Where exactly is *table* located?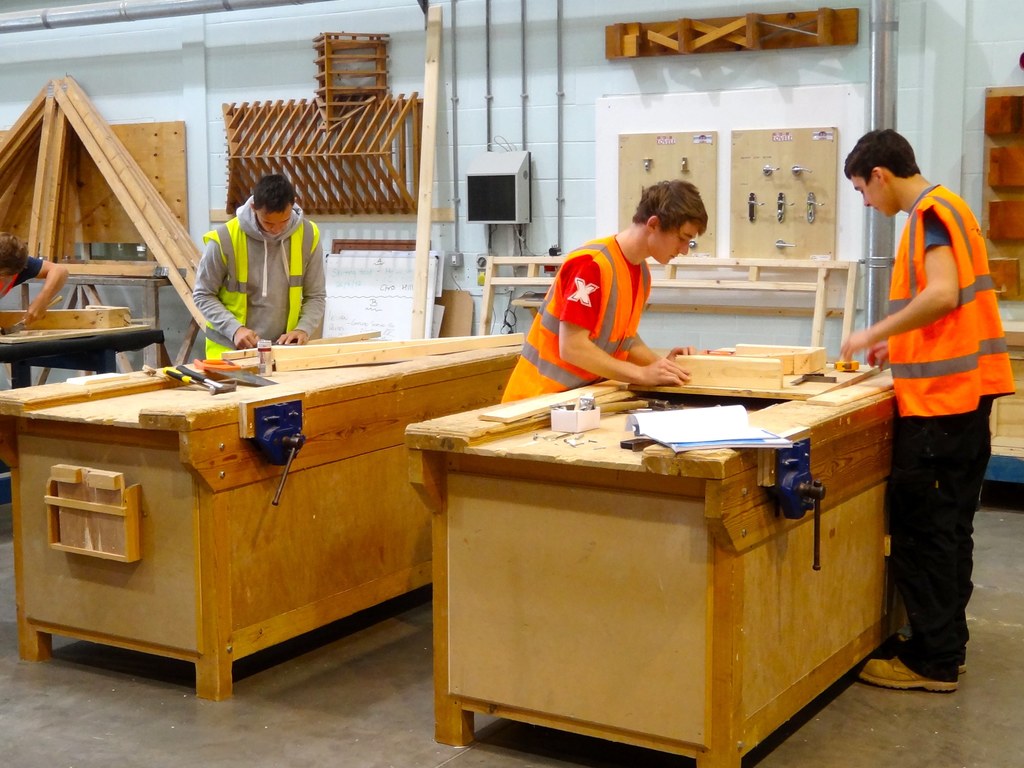
Its bounding box is [0,326,159,389].
